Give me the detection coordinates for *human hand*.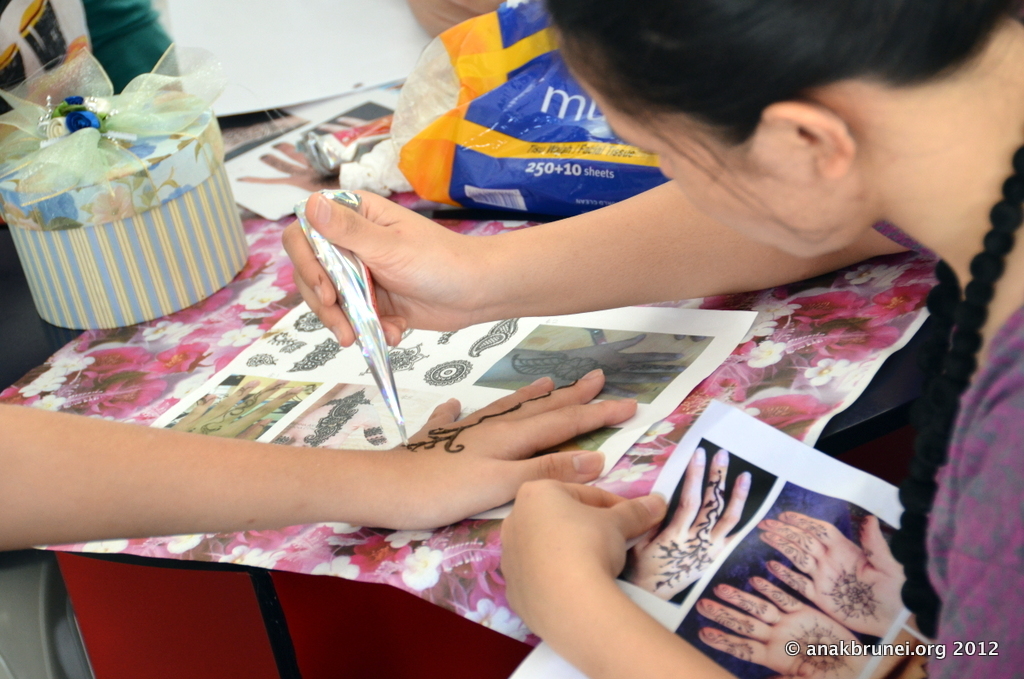
box(756, 511, 905, 642).
